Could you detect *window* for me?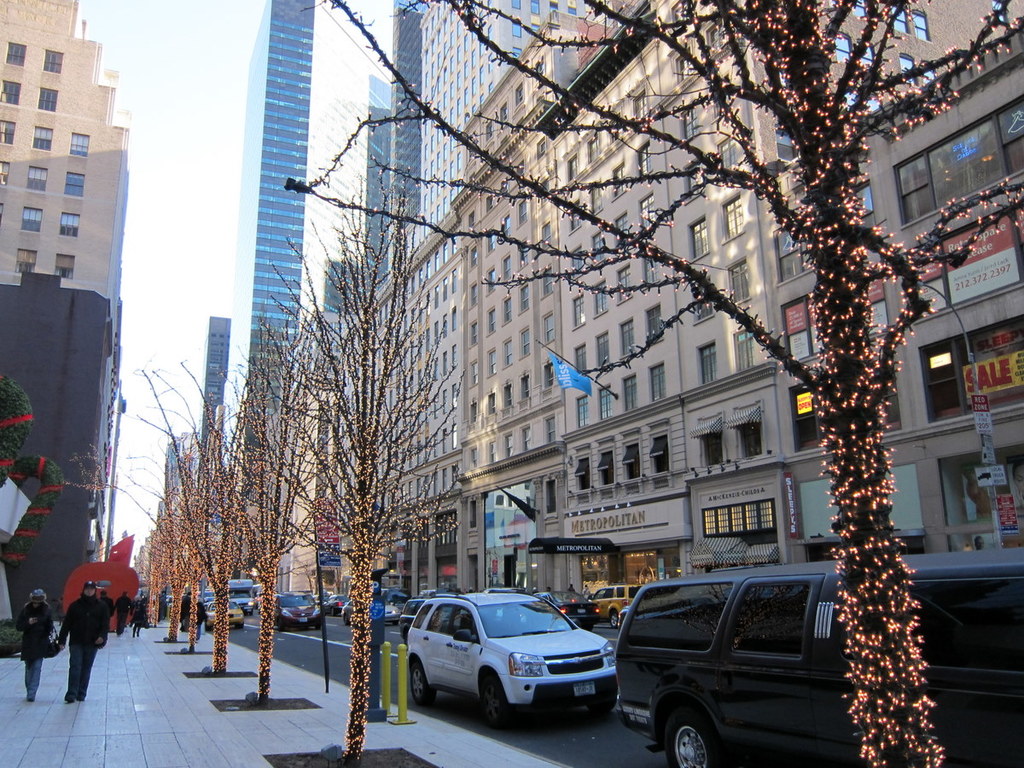
Detection result: [574, 343, 586, 375].
